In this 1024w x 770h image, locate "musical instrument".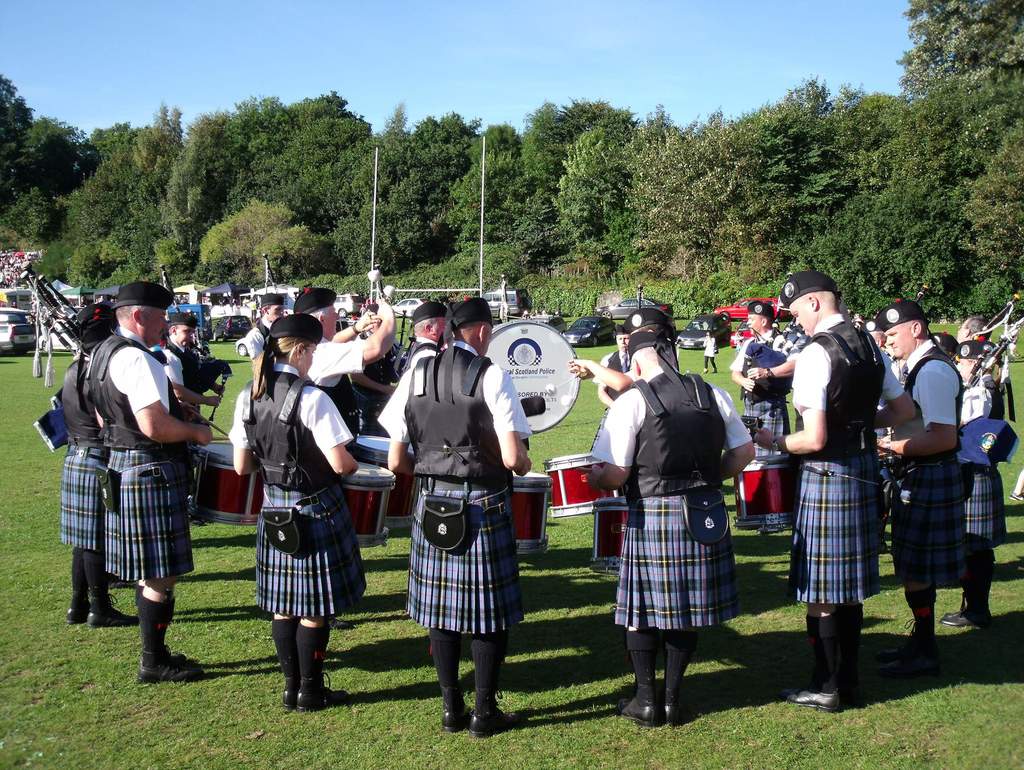
Bounding box: rect(740, 309, 813, 405).
